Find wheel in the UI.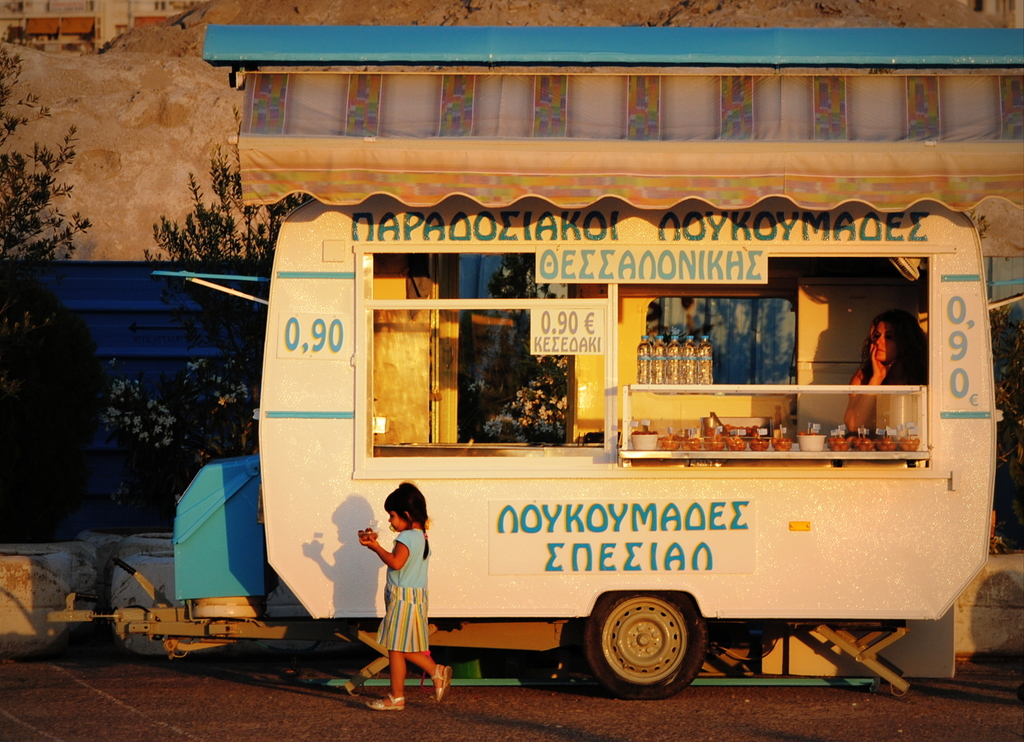
UI element at (586, 608, 707, 693).
